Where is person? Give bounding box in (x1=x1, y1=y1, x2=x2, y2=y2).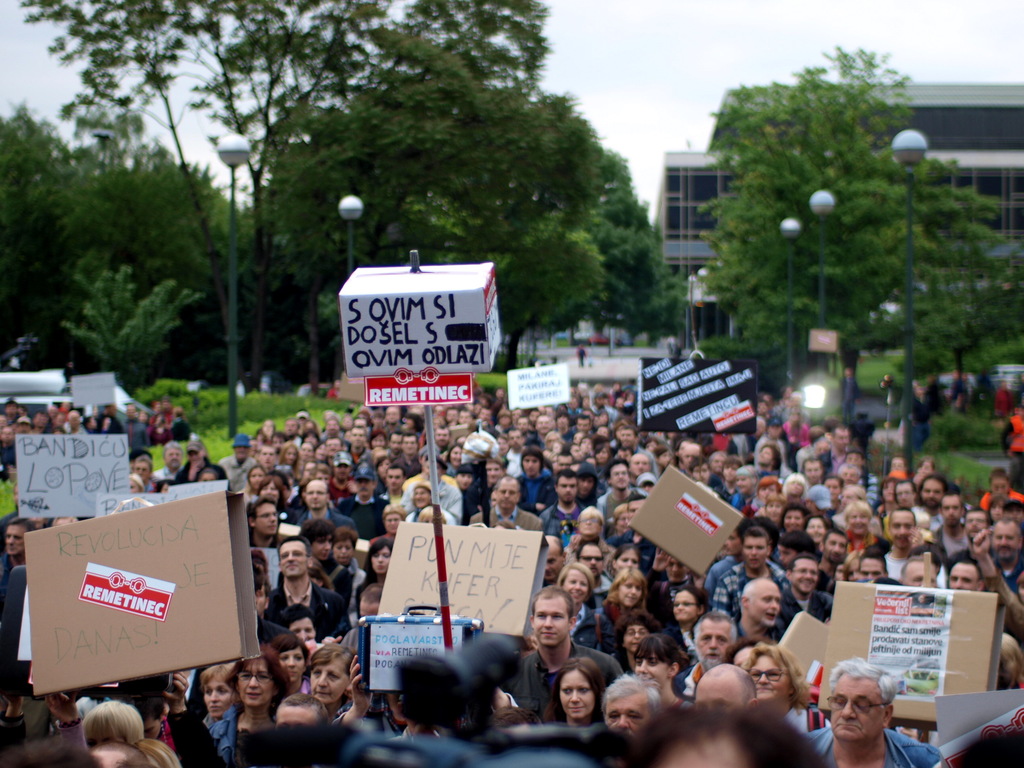
(x1=550, y1=652, x2=610, y2=730).
